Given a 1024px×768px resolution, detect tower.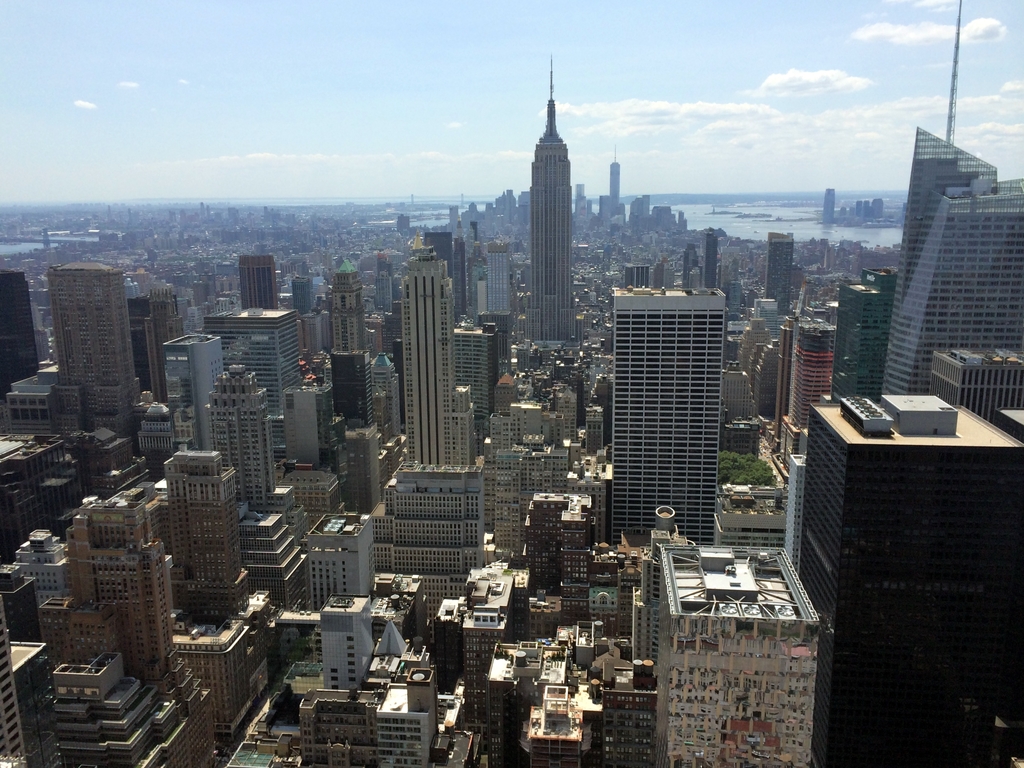
894/127/1017/293.
